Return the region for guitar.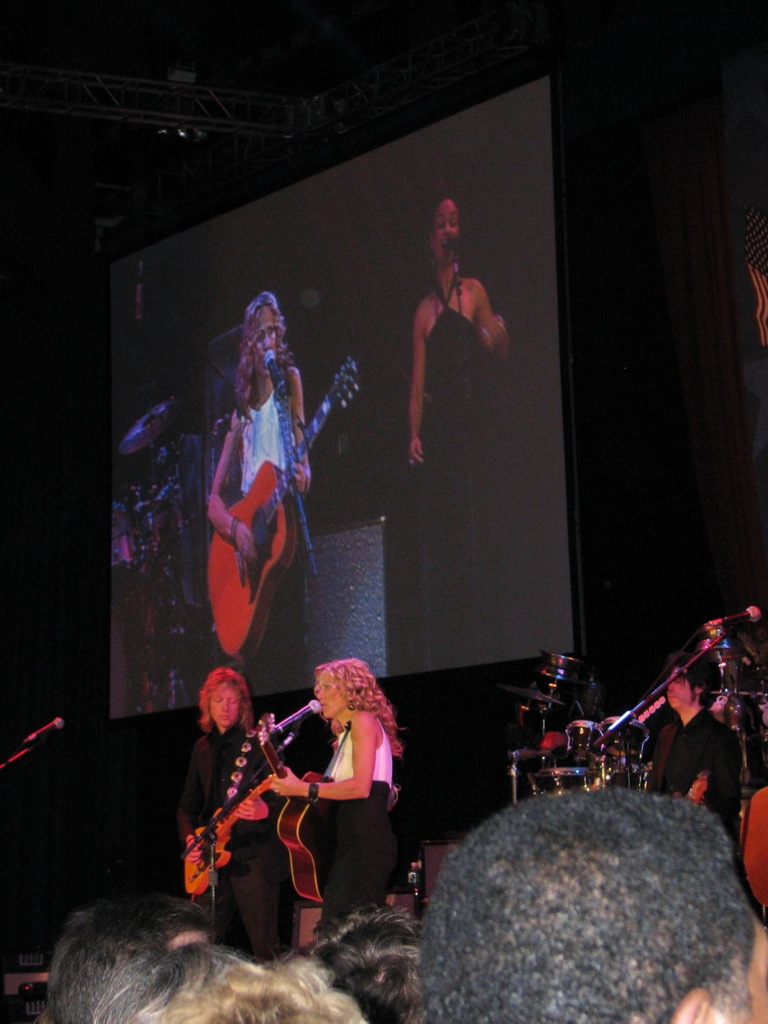
select_region(182, 775, 280, 897).
